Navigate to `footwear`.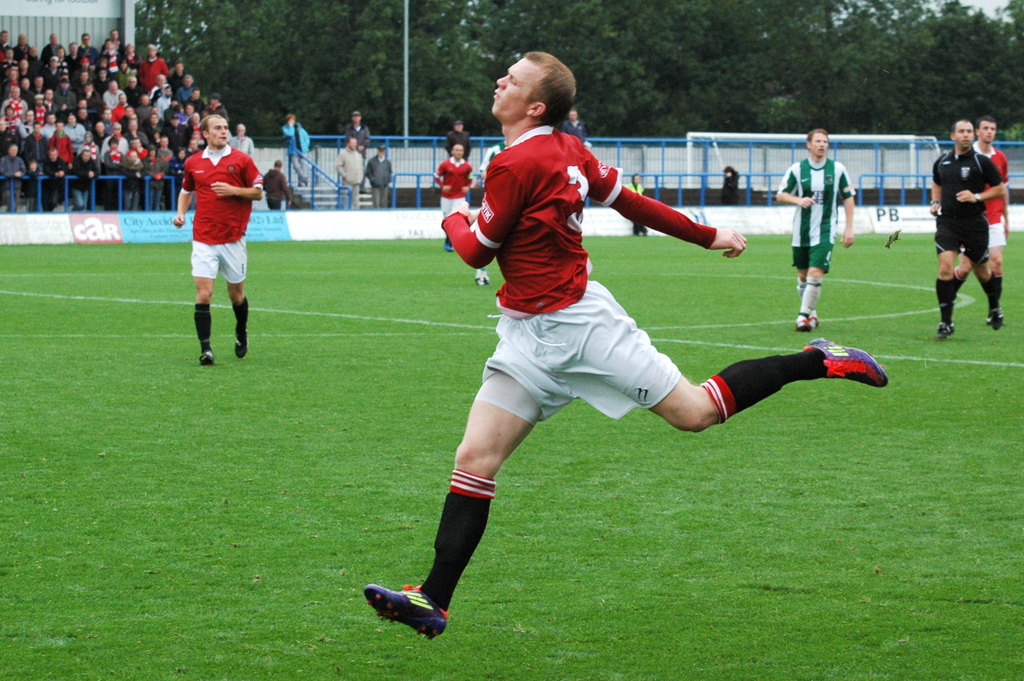
Navigation target: (x1=234, y1=336, x2=244, y2=359).
